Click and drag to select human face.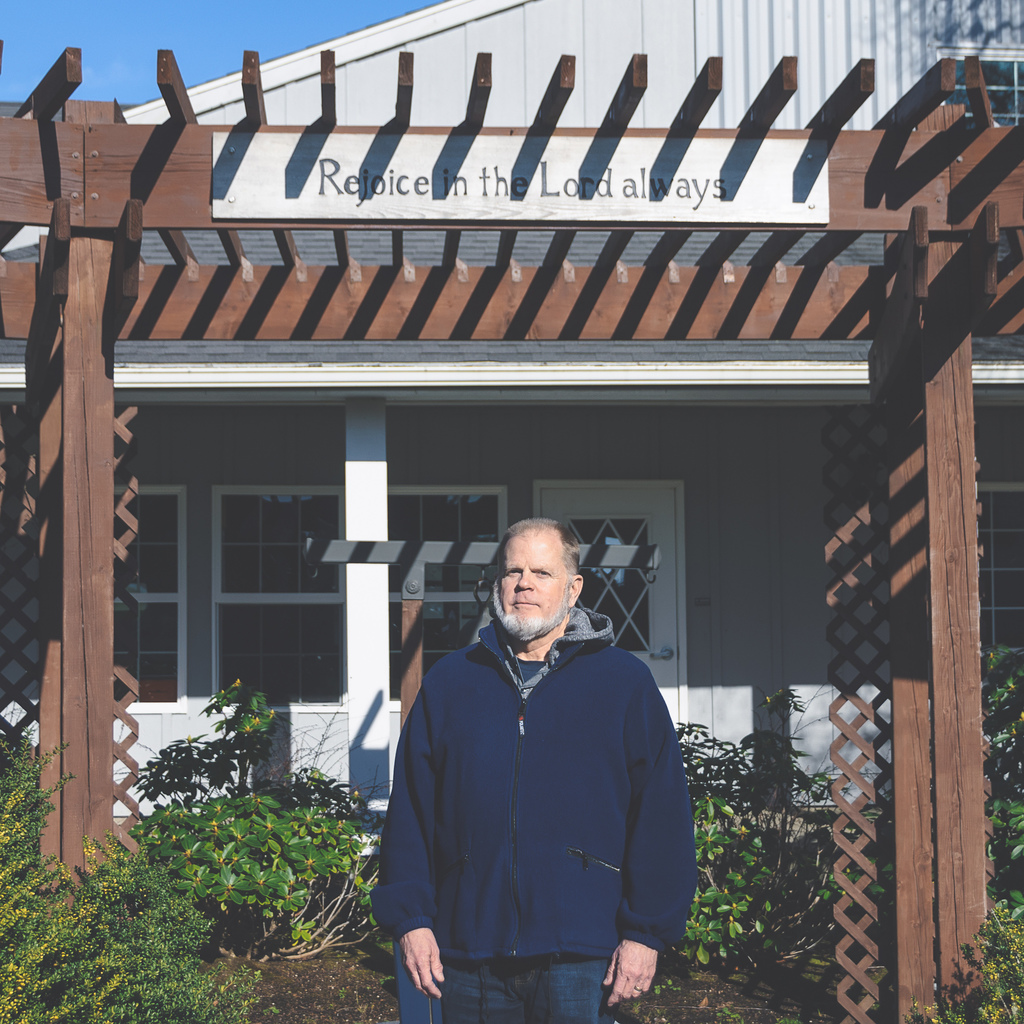
Selection: left=496, top=524, right=577, bottom=629.
